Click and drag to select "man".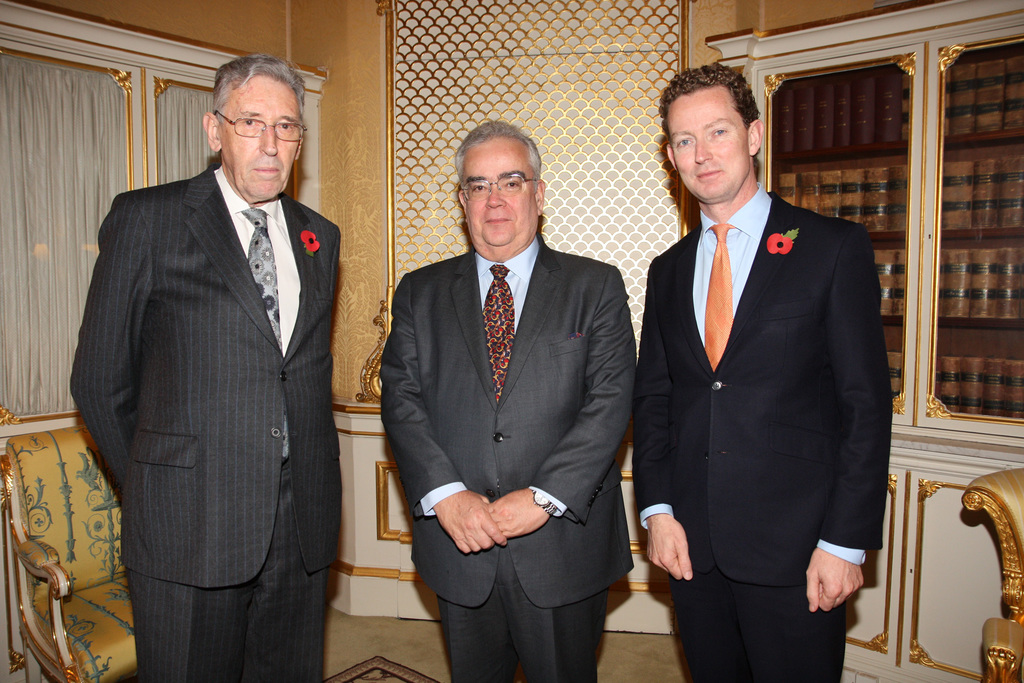
Selection: select_region(67, 51, 343, 682).
